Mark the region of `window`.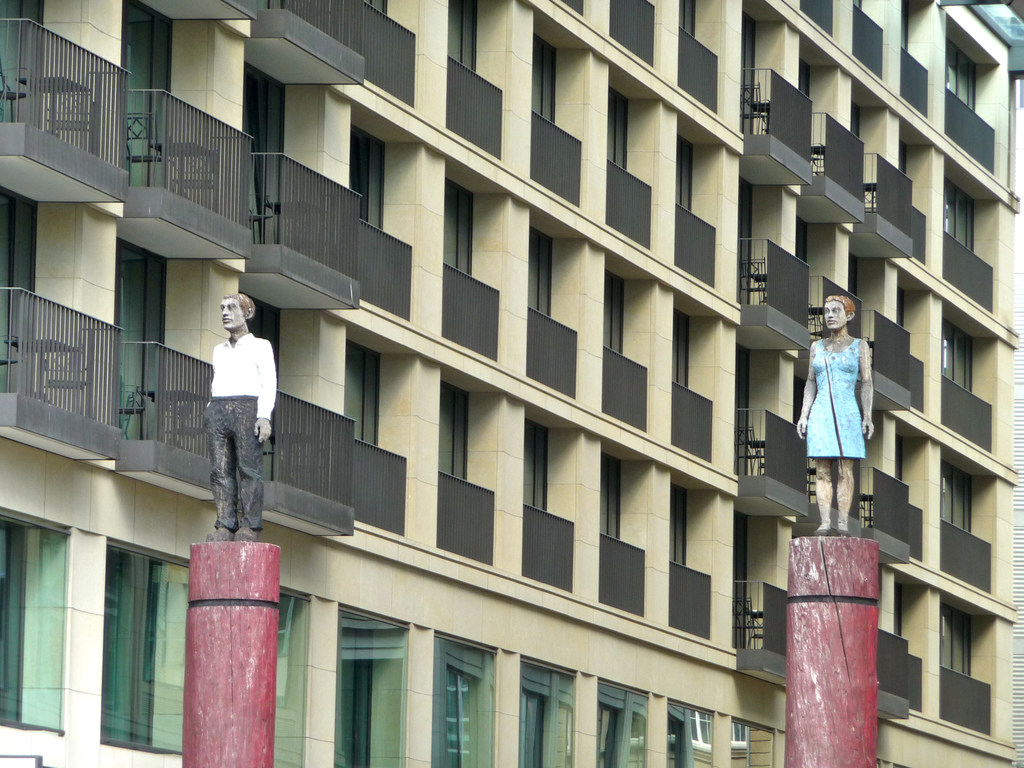
Region: <box>531,223,558,316</box>.
